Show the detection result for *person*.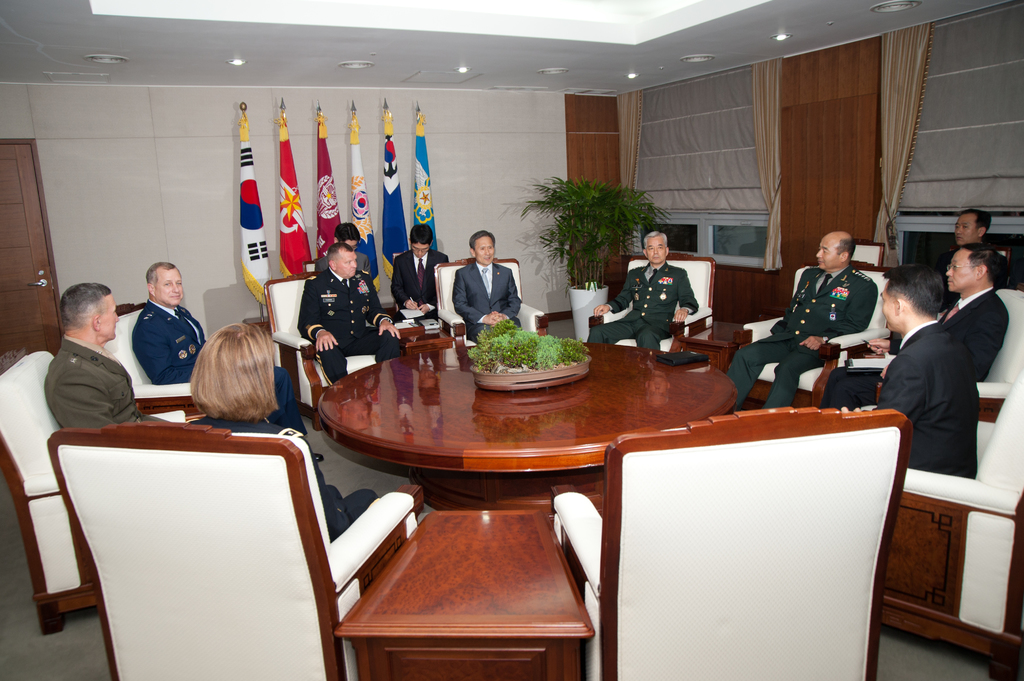
<bbox>298, 241, 410, 382</bbox>.
